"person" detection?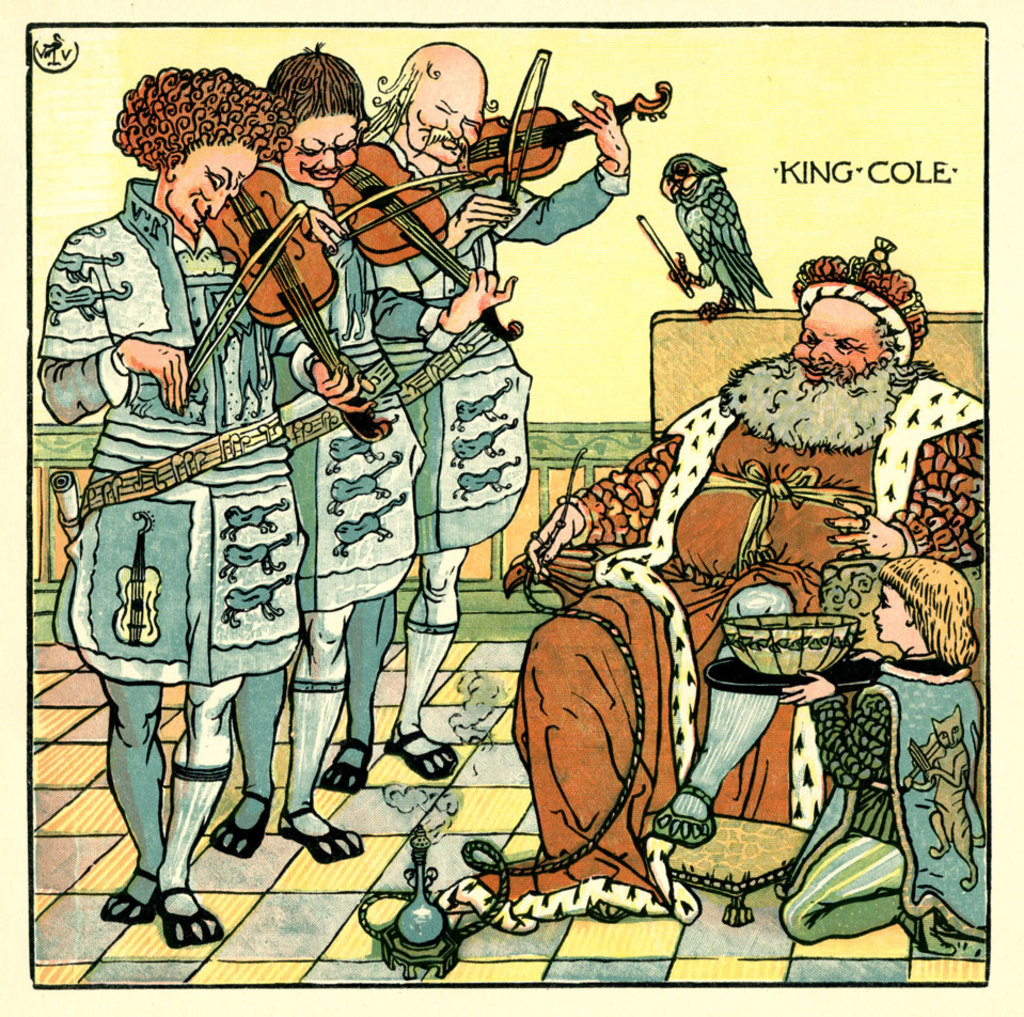
BBox(38, 65, 374, 949)
